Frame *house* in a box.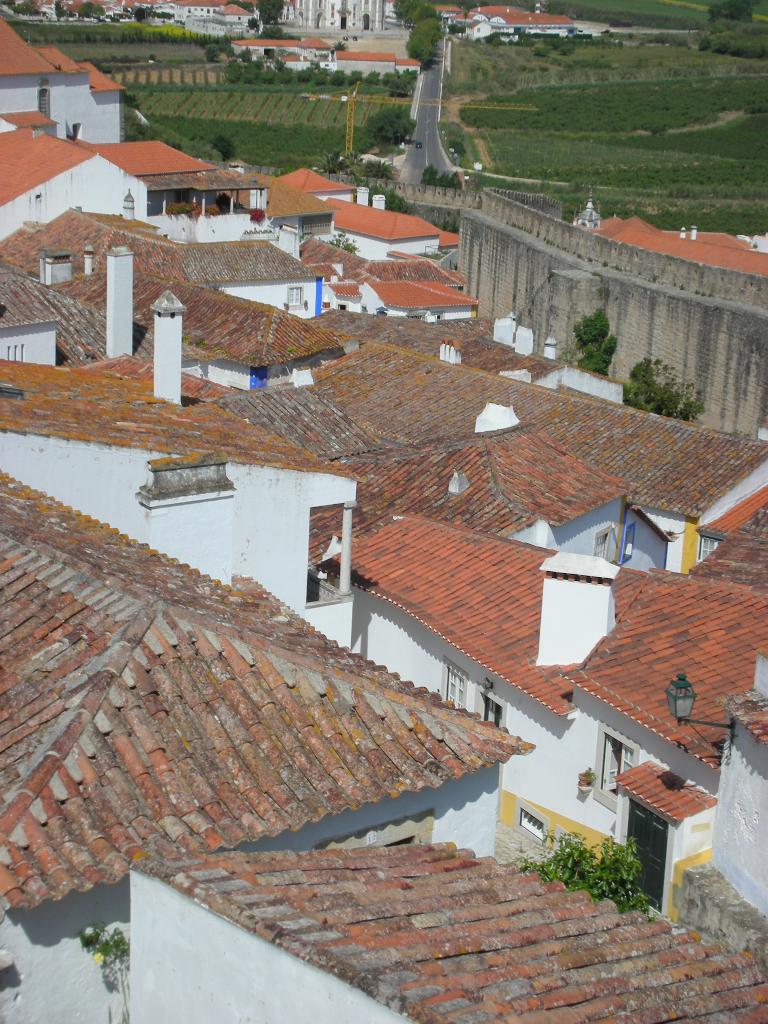
bbox=[2, 204, 177, 282].
